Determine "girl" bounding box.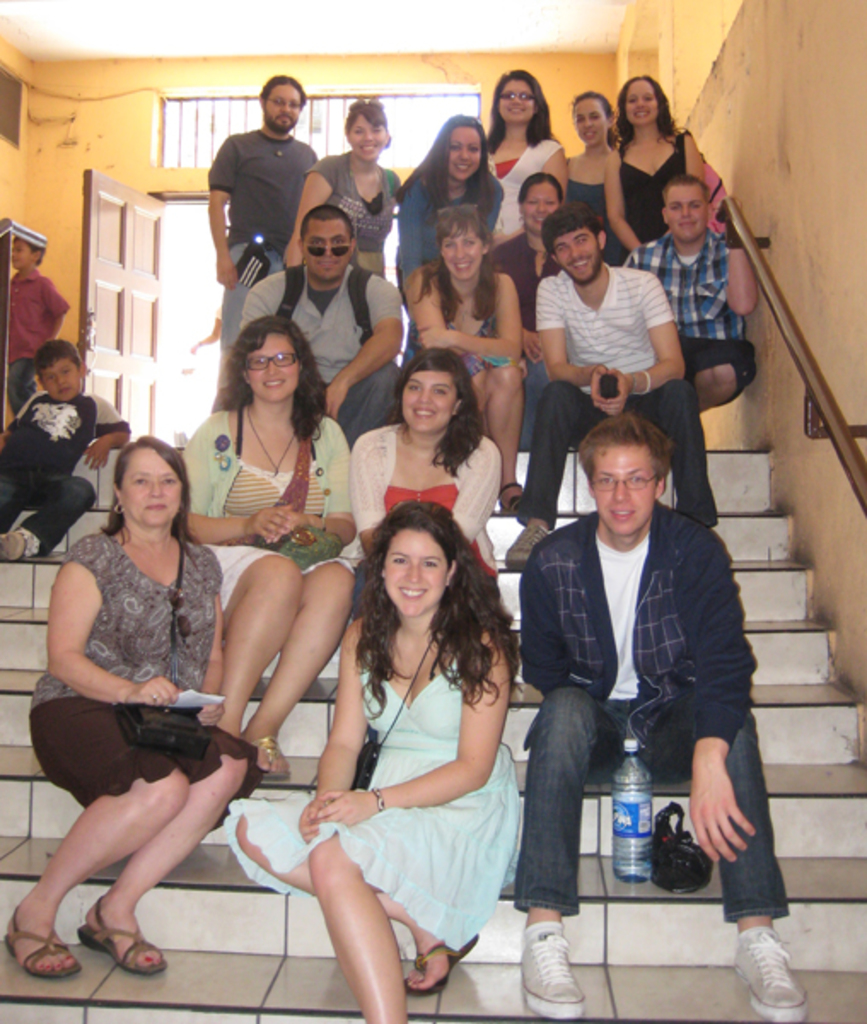
Determined: bbox(490, 72, 555, 203).
